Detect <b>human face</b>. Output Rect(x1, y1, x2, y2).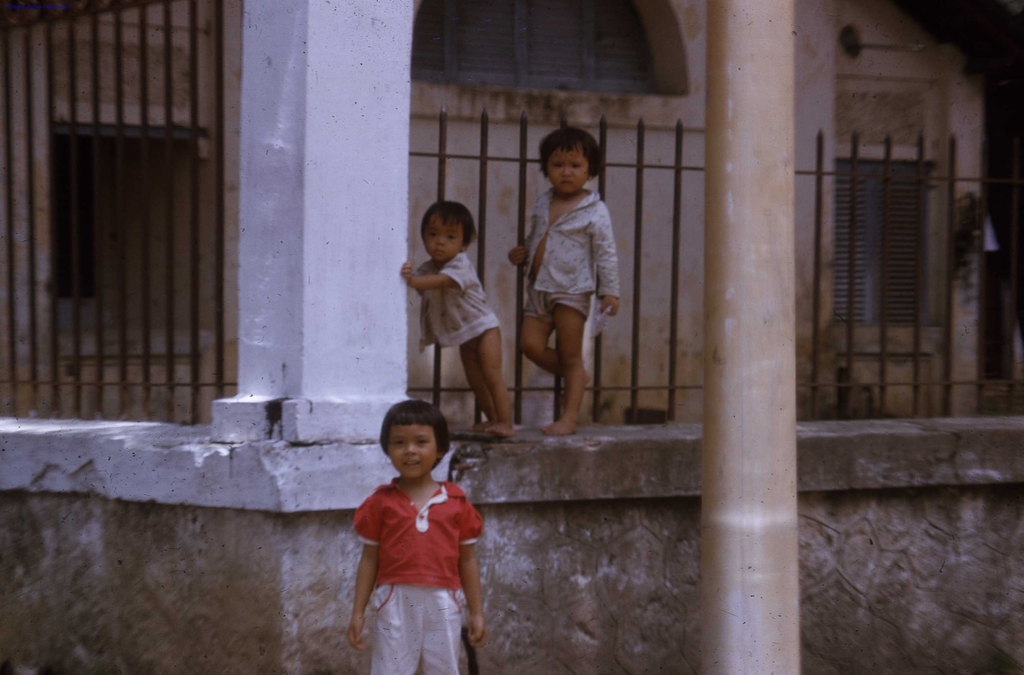
Rect(538, 138, 588, 195).
